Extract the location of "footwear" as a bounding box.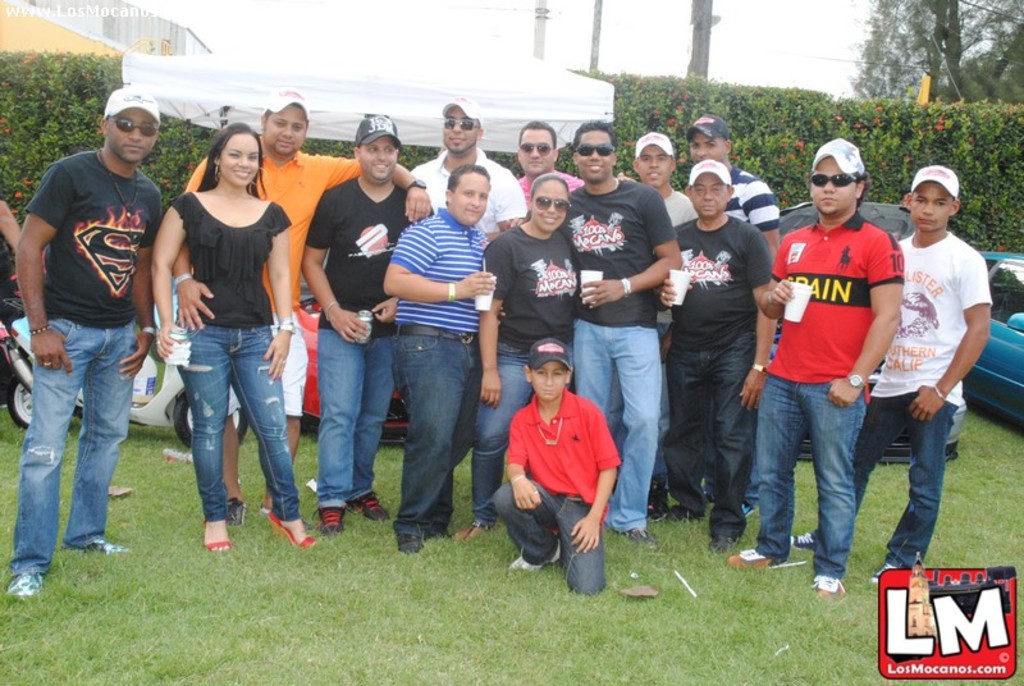
{"x1": 790, "y1": 529, "x2": 814, "y2": 550}.
